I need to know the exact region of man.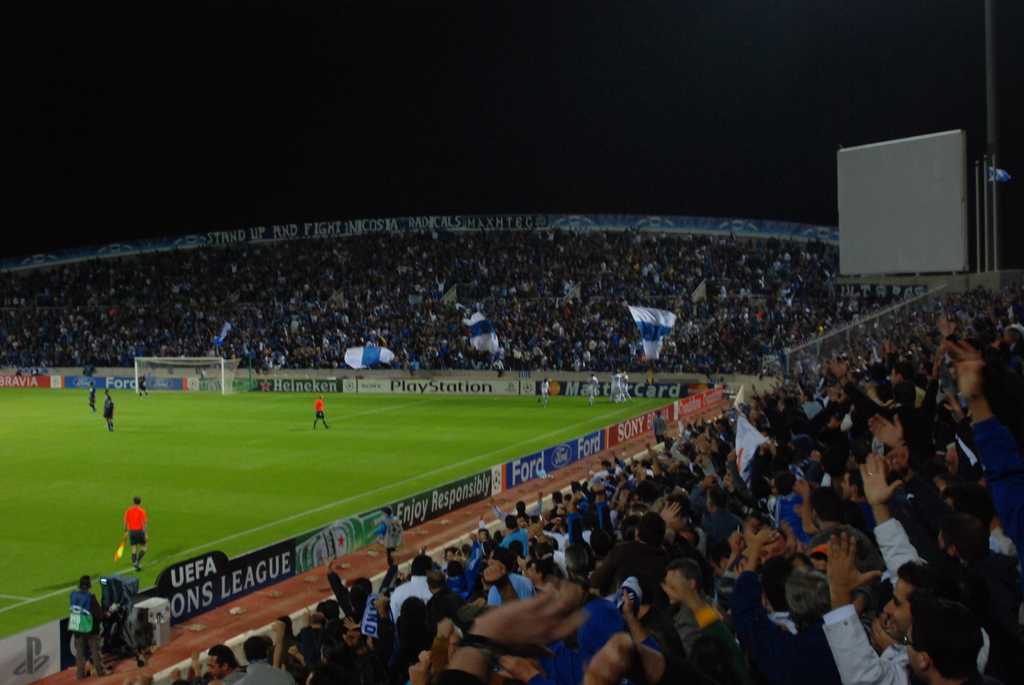
Region: bbox(196, 641, 252, 684).
